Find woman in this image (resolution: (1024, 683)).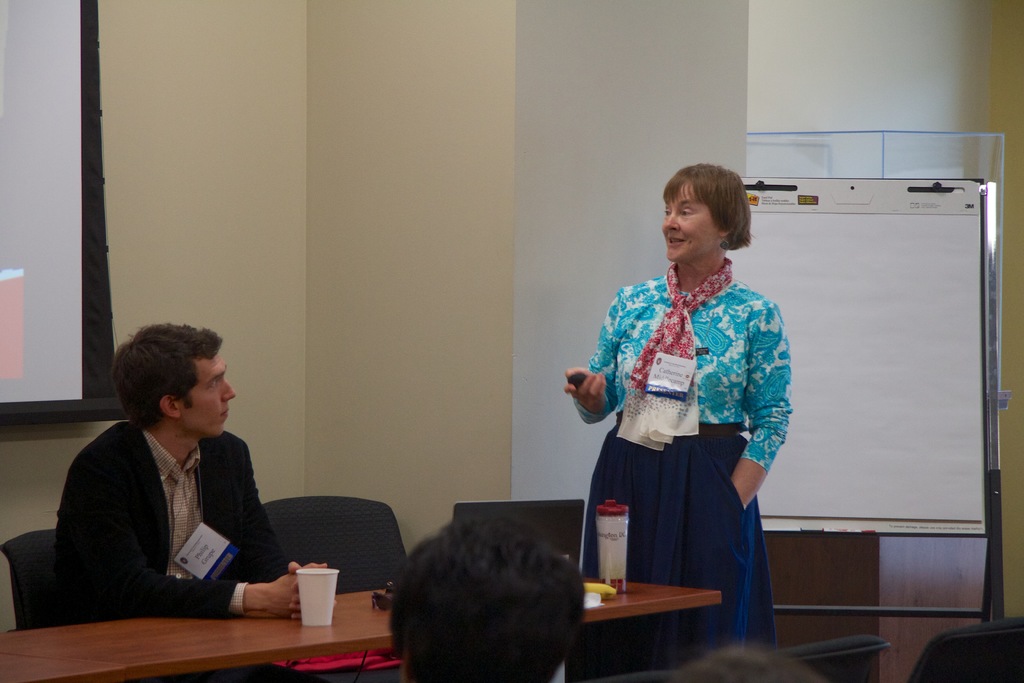
select_region(546, 154, 804, 676).
